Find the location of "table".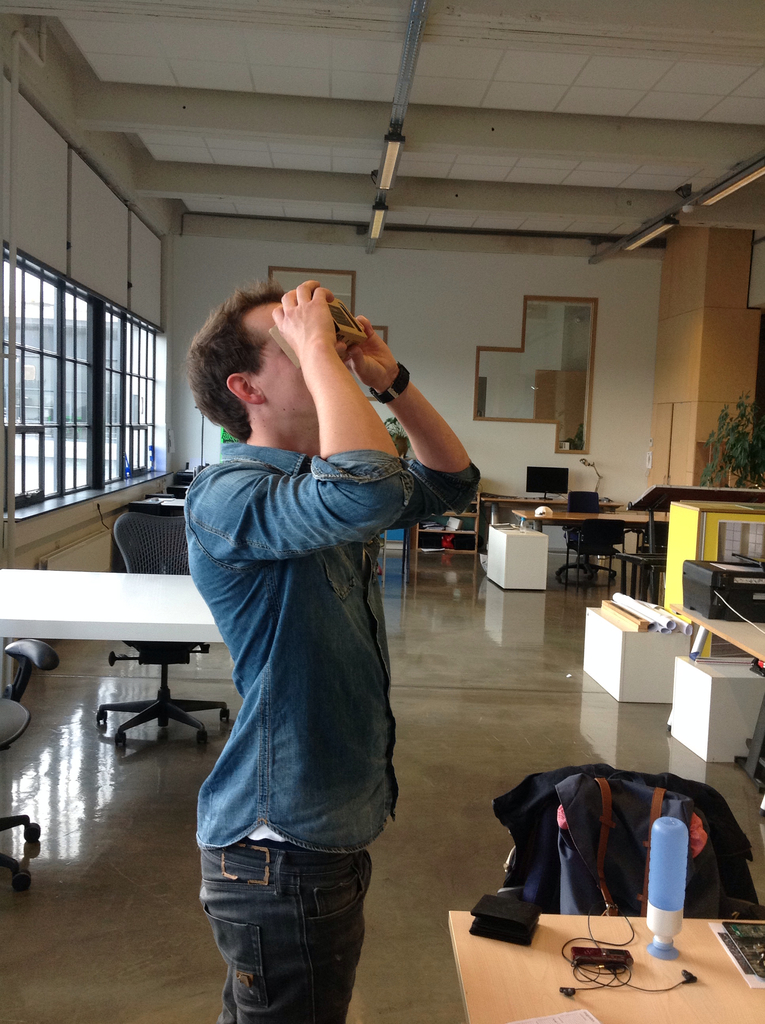
Location: (left=508, top=508, right=667, bottom=602).
